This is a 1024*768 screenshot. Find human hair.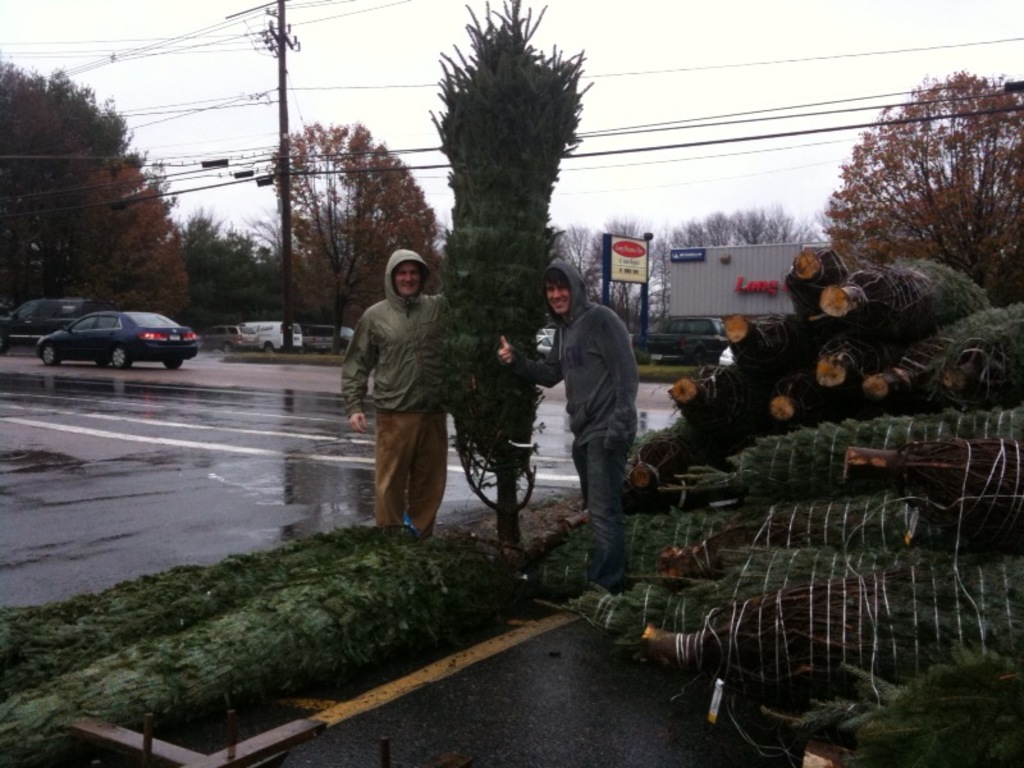
Bounding box: [x1=544, y1=270, x2=567, y2=284].
